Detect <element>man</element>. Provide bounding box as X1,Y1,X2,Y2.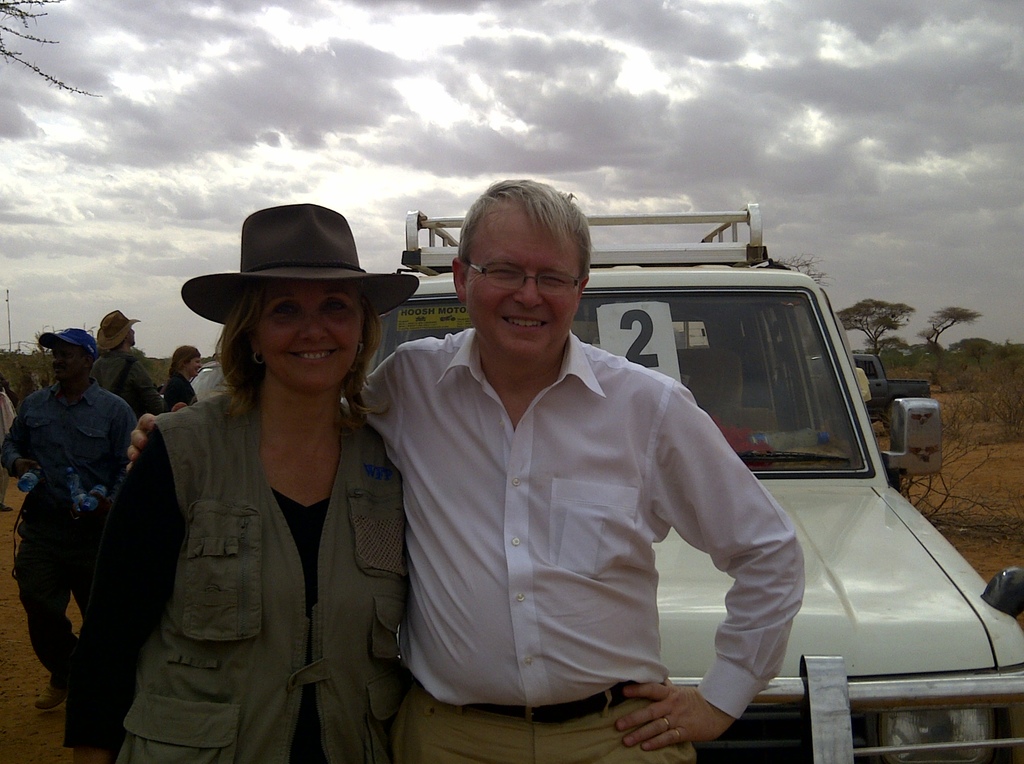
124,174,812,758.
